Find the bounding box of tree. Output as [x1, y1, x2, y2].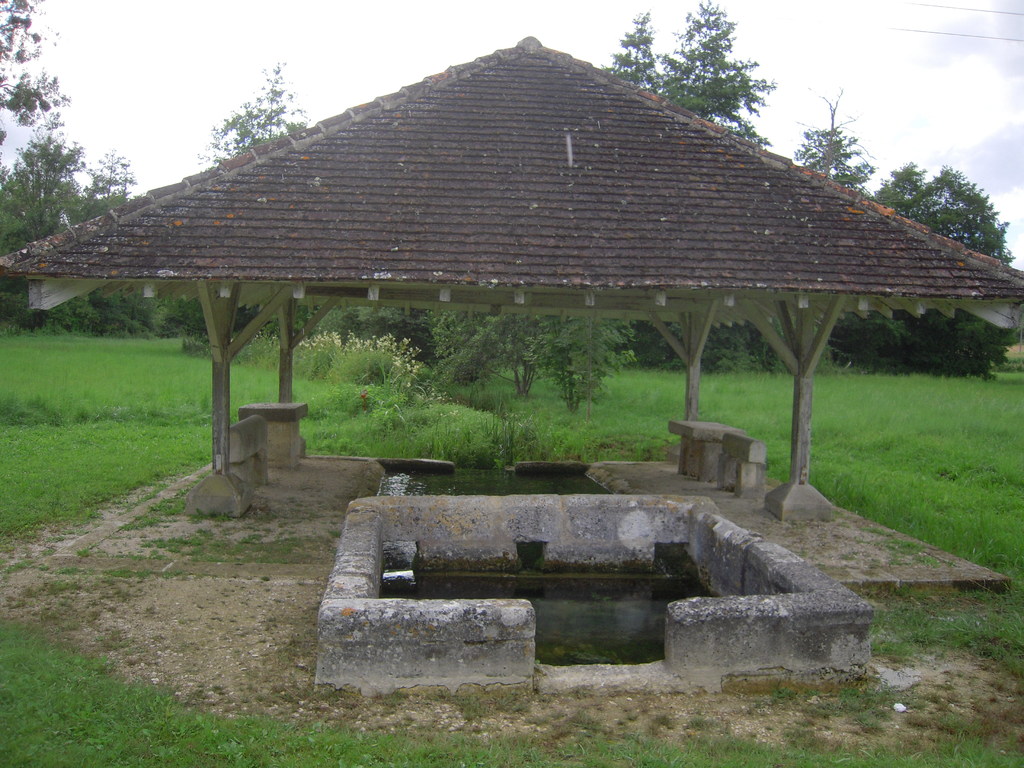
[538, 312, 666, 411].
